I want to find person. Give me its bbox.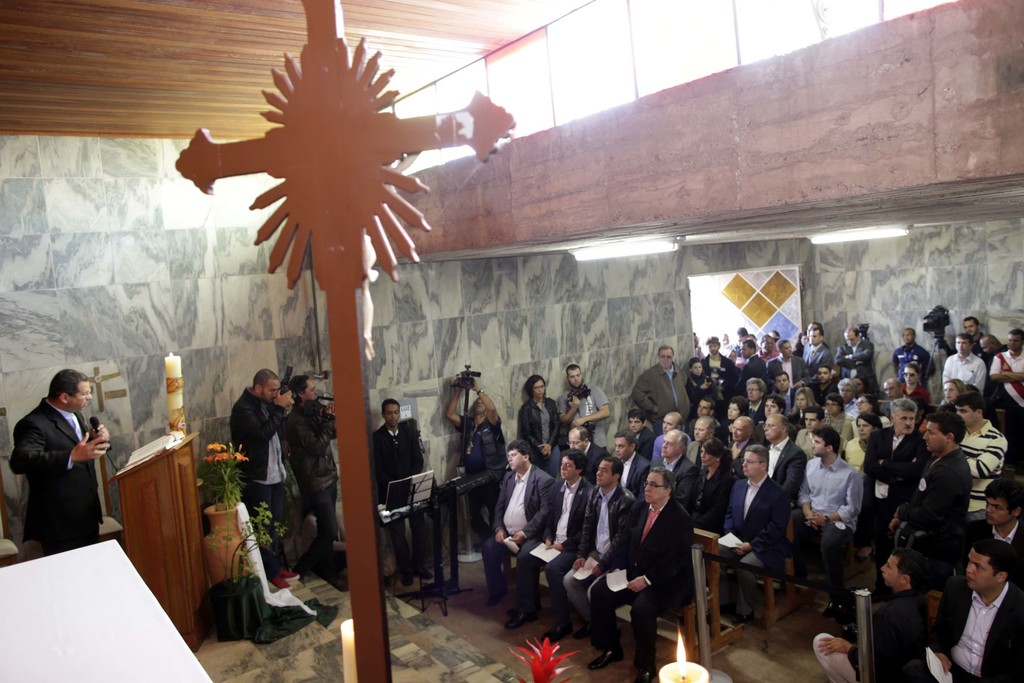
x1=899 y1=360 x2=936 y2=414.
